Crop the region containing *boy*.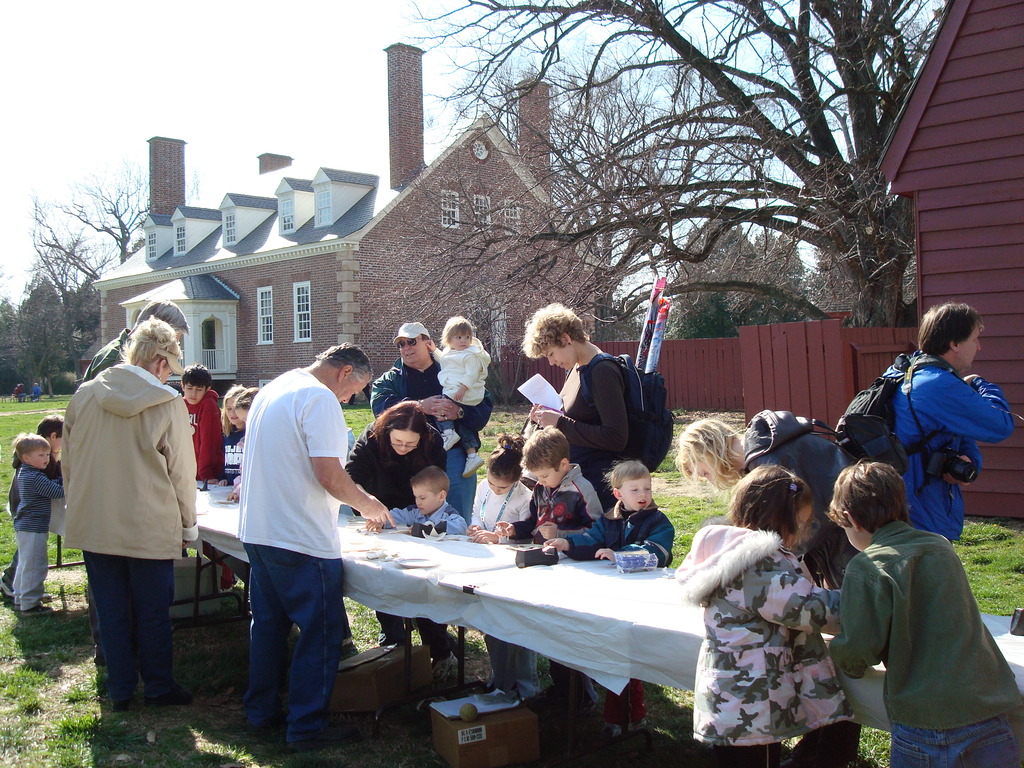
Crop region: detection(812, 440, 1007, 752).
